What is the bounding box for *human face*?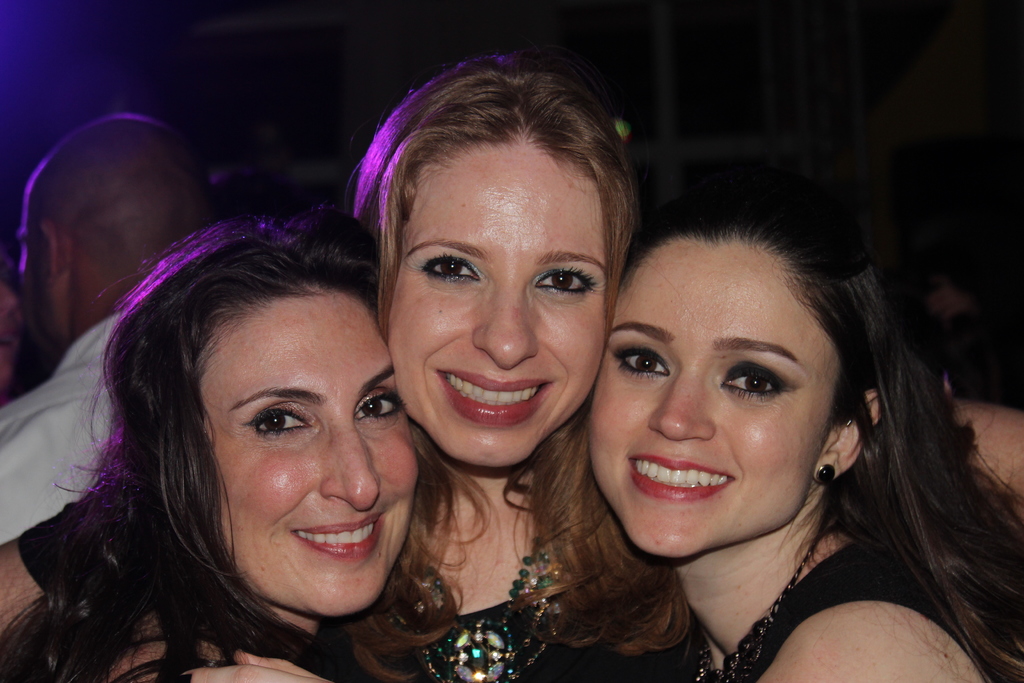
586/242/840/562.
